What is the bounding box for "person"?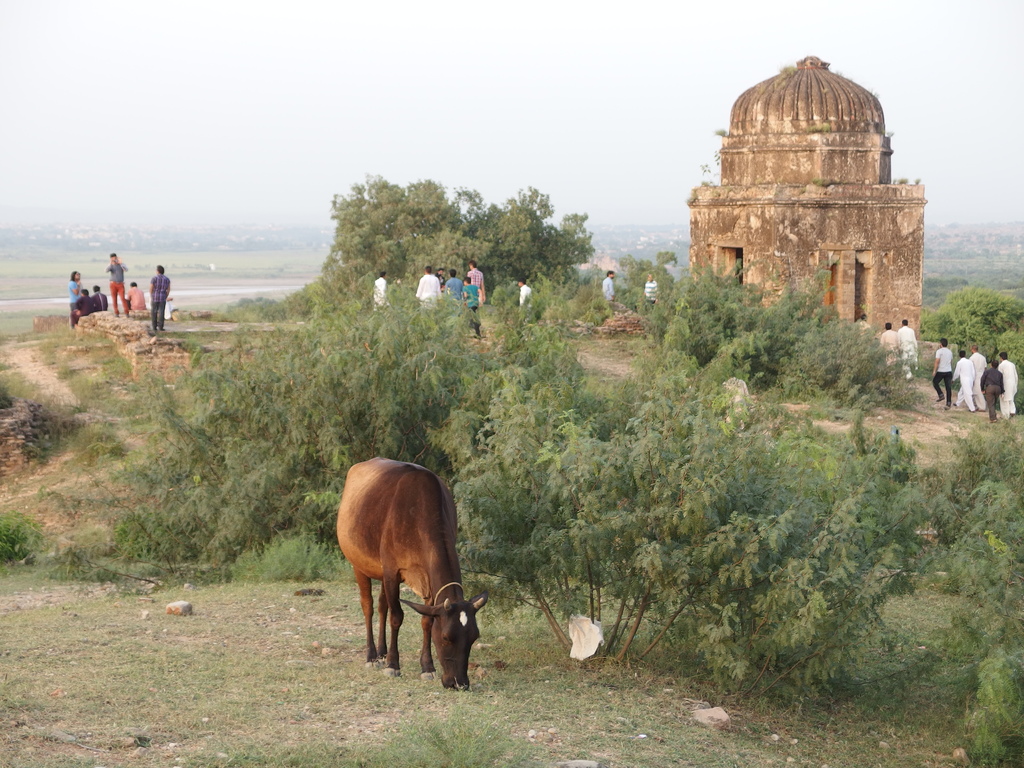
(left=604, top=269, right=618, bottom=304).
